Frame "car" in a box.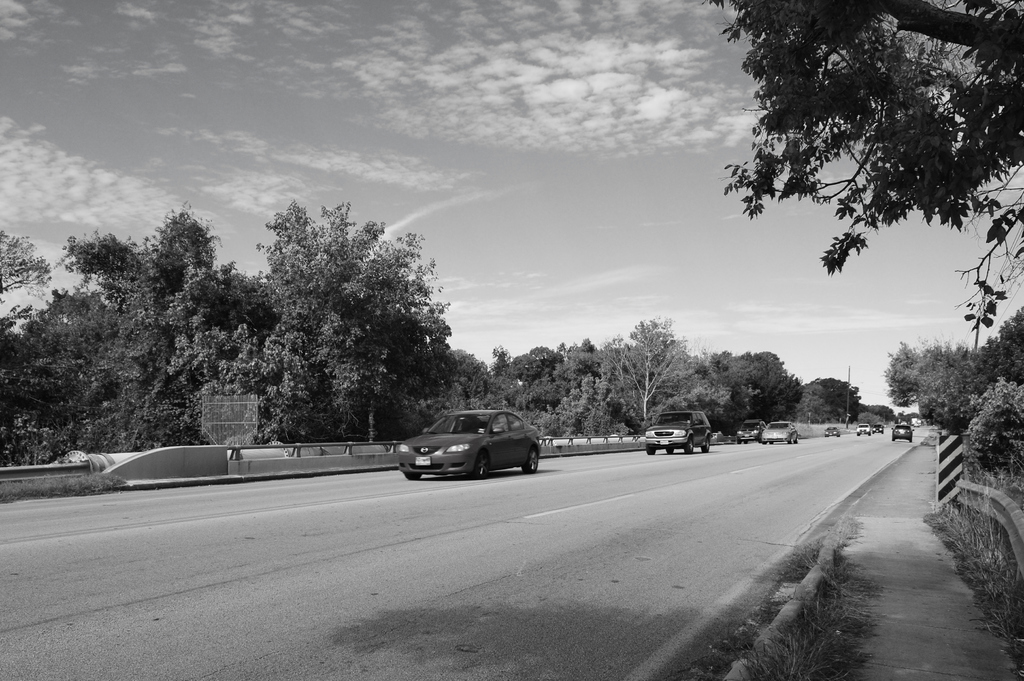
x1=634, y1=409, x2=713, y2=456.
